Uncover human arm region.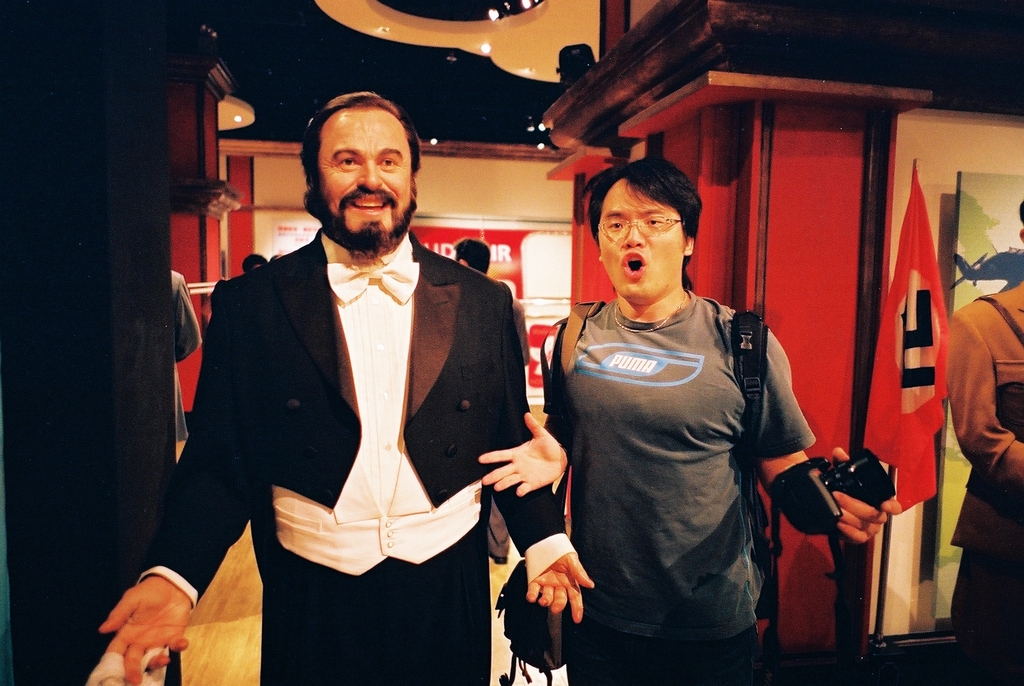
Uncovered: (left=456, top=317, right=602, bottom=515).
